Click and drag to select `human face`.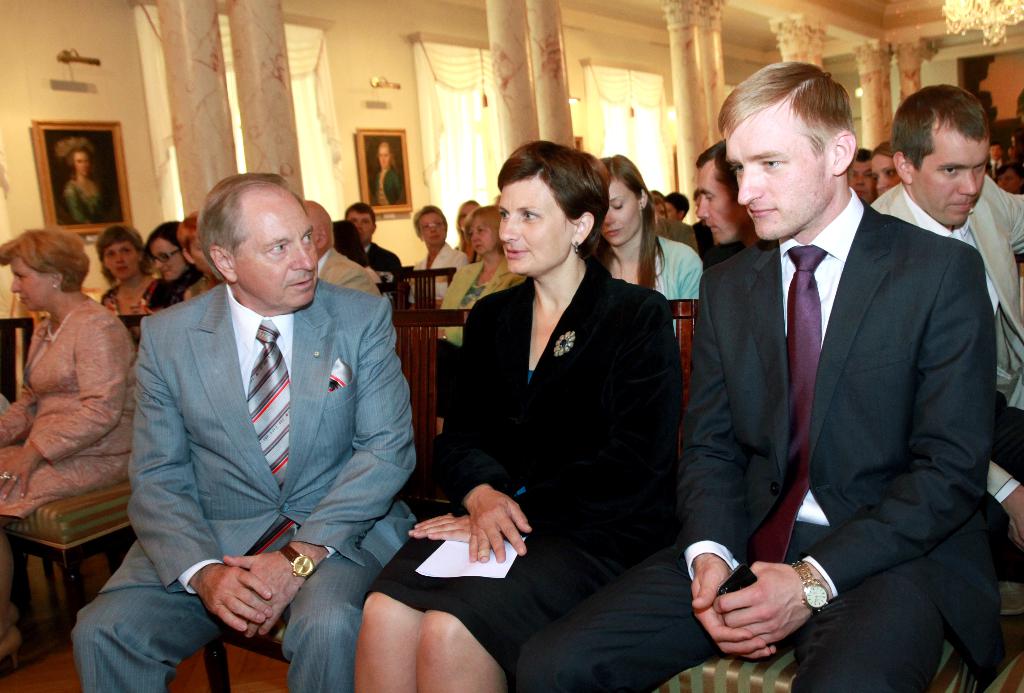
Selection: 422, 209, 447, 248.
